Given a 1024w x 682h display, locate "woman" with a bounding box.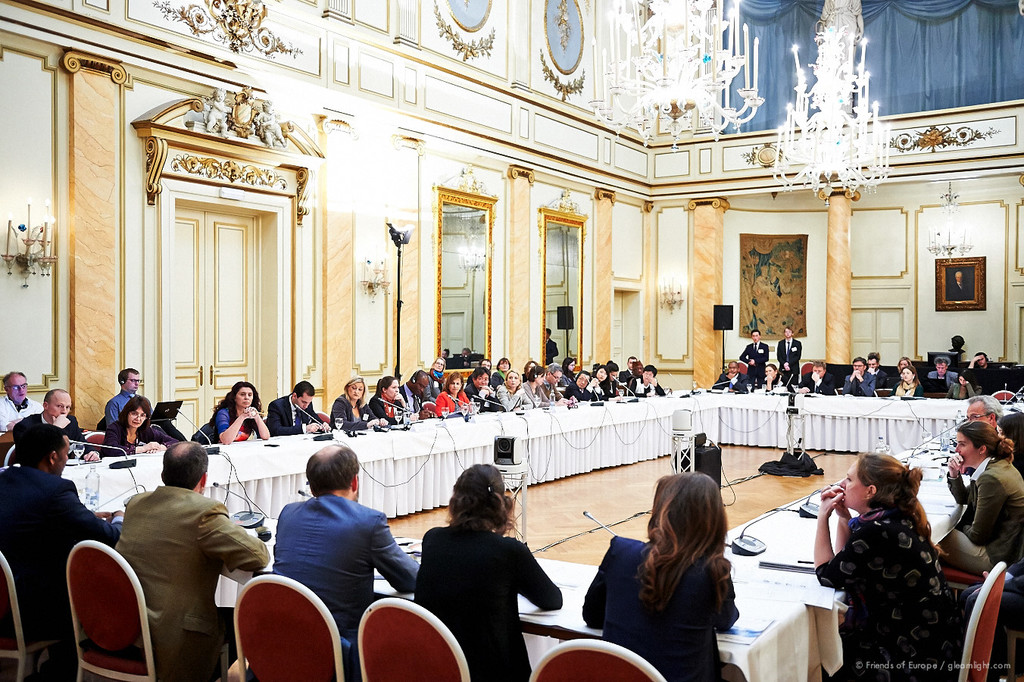
Located: 556, 357, 584, 385.
